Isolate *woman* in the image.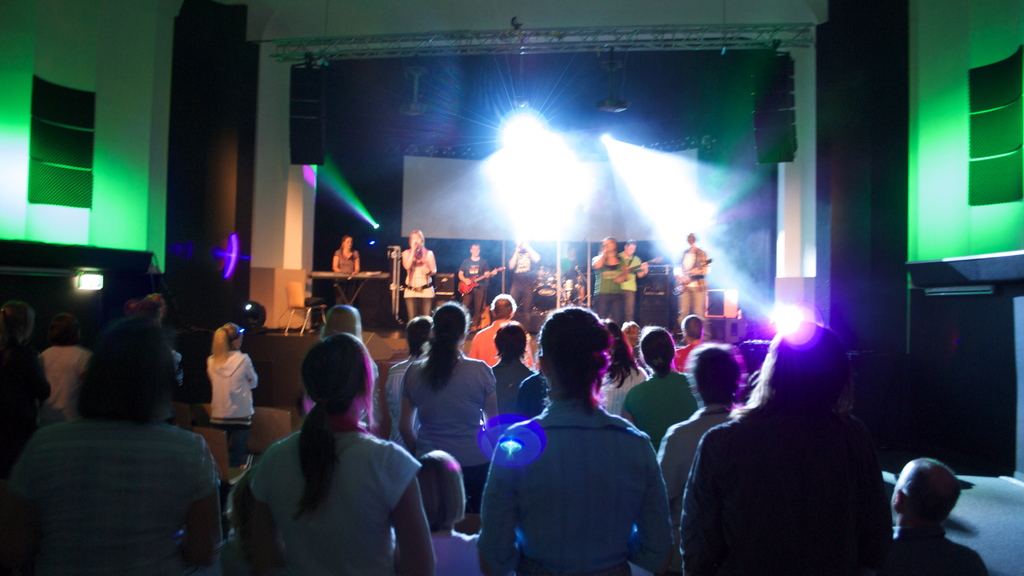
Isolated region: rect(207, 322, 263, 454).
